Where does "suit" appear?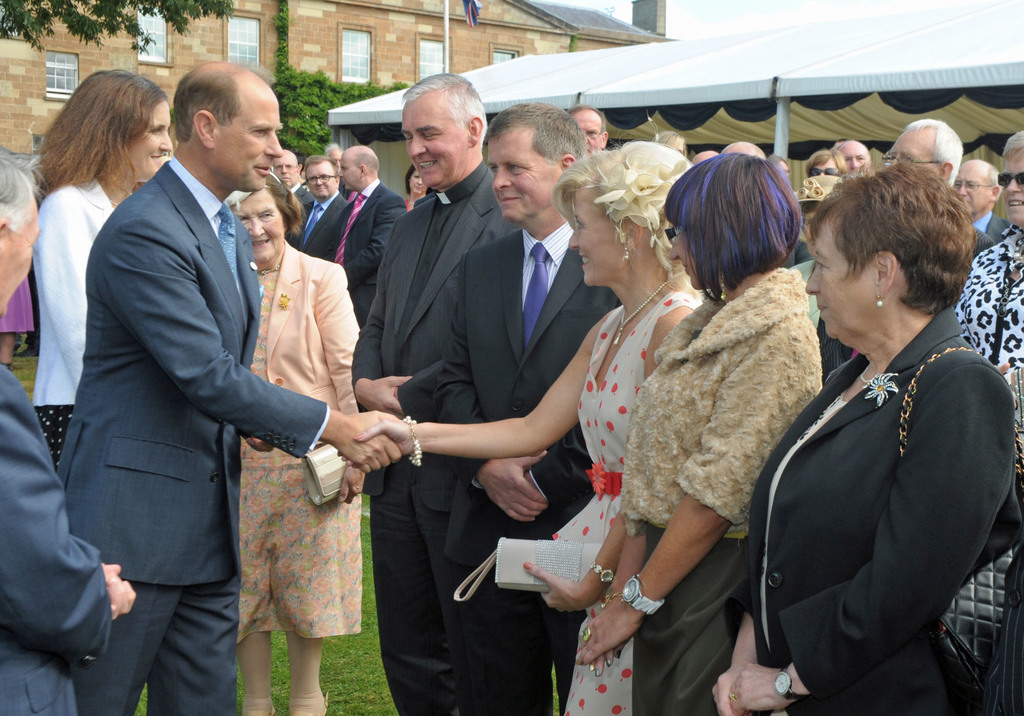
Appears at left=0, top=342, right=116, bottom=715.
